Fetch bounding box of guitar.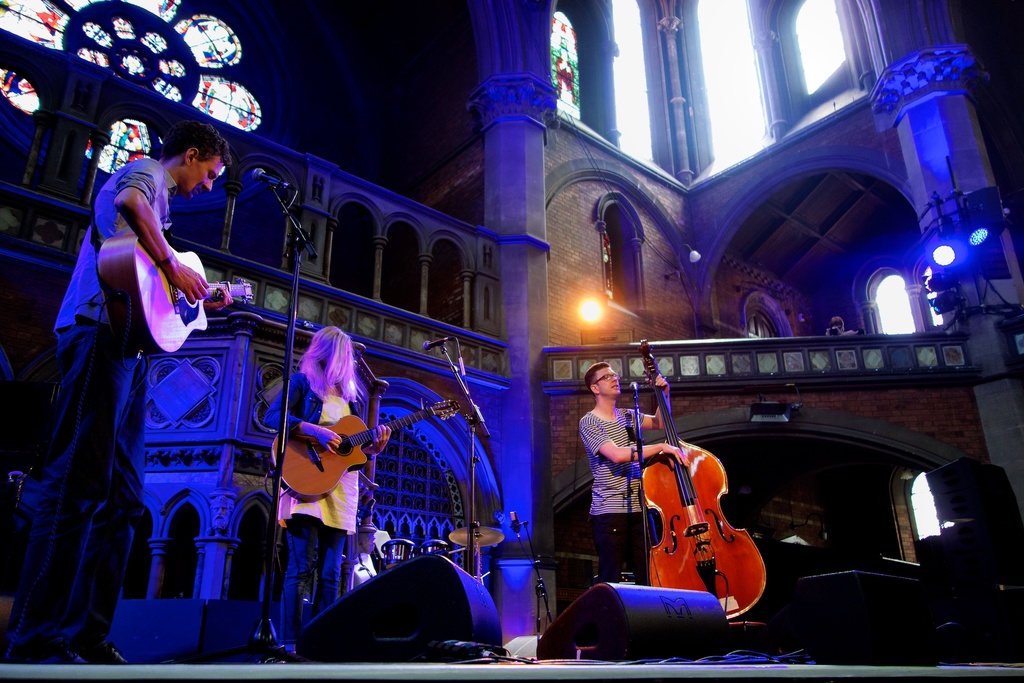
Bbox: (269,397,463,500).
